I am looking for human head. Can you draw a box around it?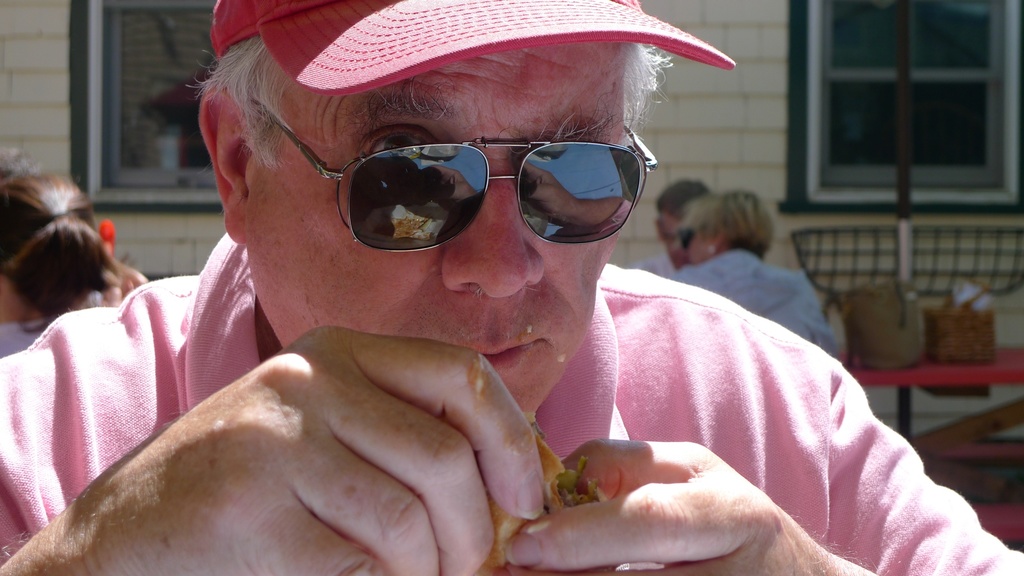
Sure, the bounding box is <region>0, 175, 124, 327</region>.
